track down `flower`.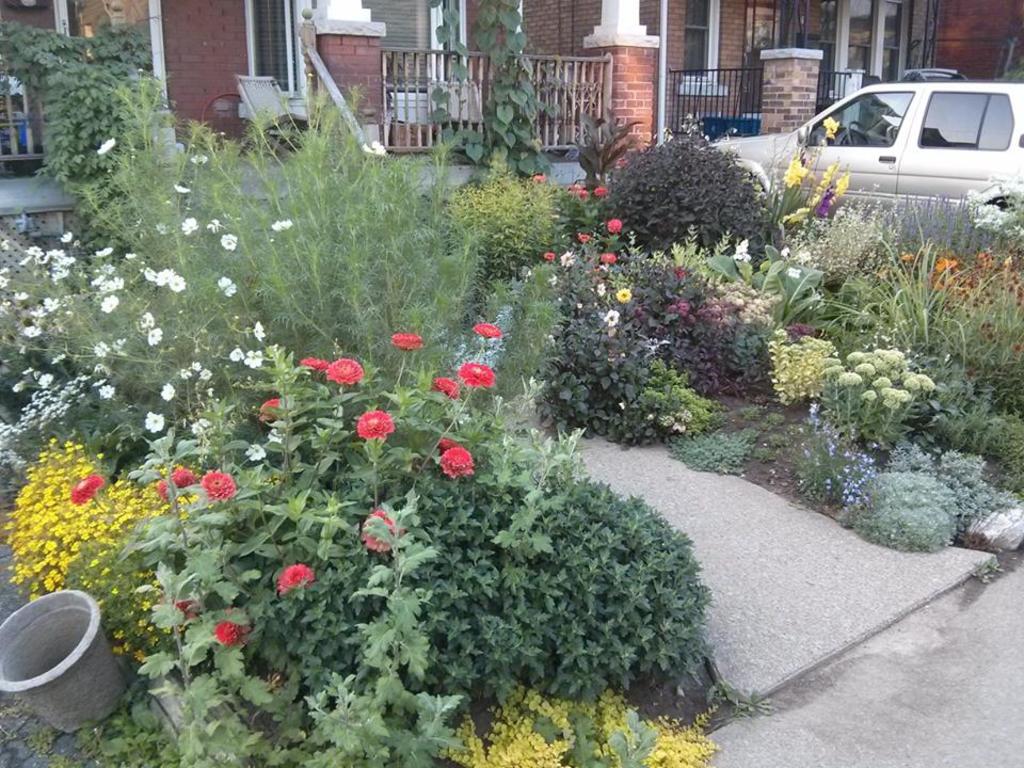
Tracked to [593, 185, 605, 197].
